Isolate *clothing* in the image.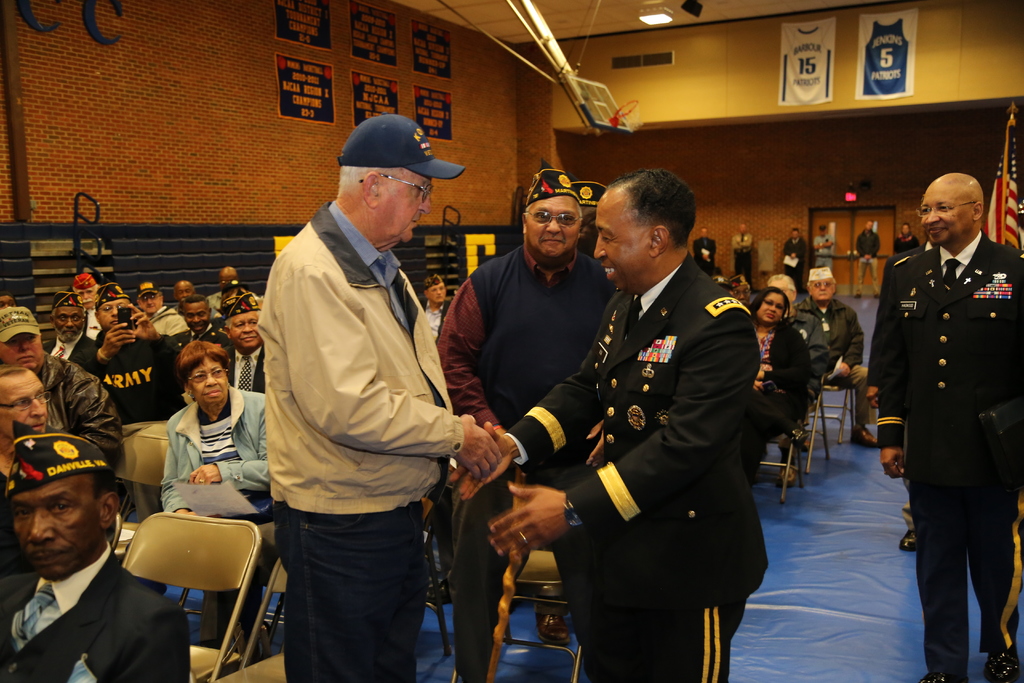
Isolated region: <region>424, 298, 453, 348</region>.
